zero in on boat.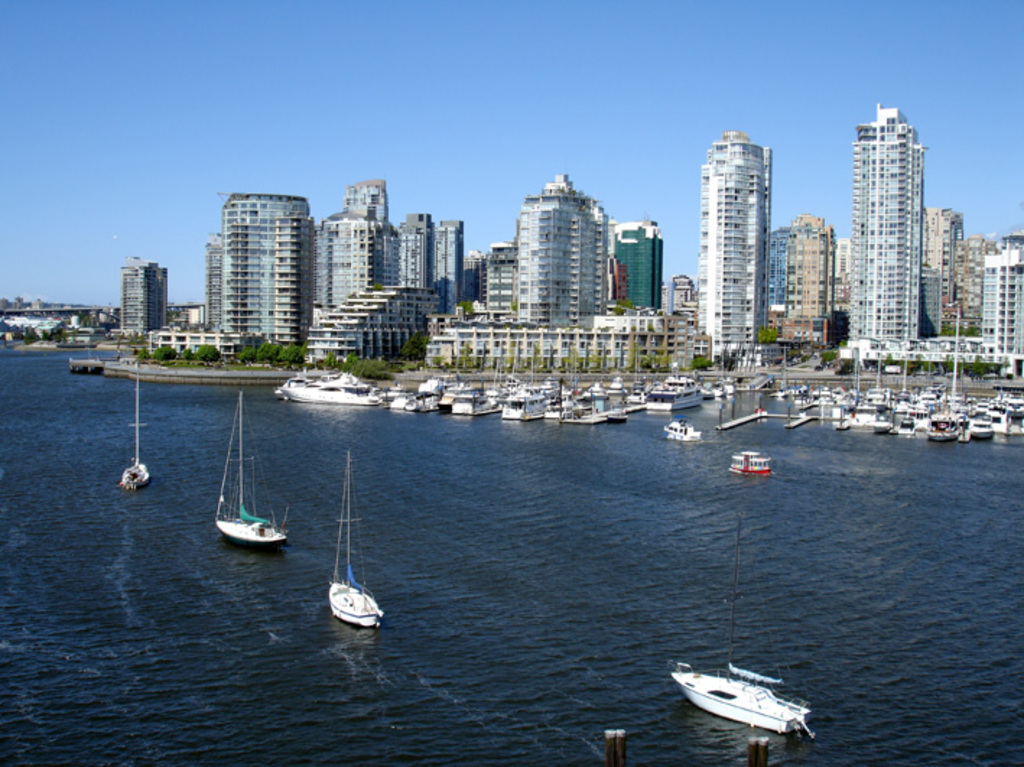
Zeroed in: x1=292, y1=368, x2=342, y2=386.
